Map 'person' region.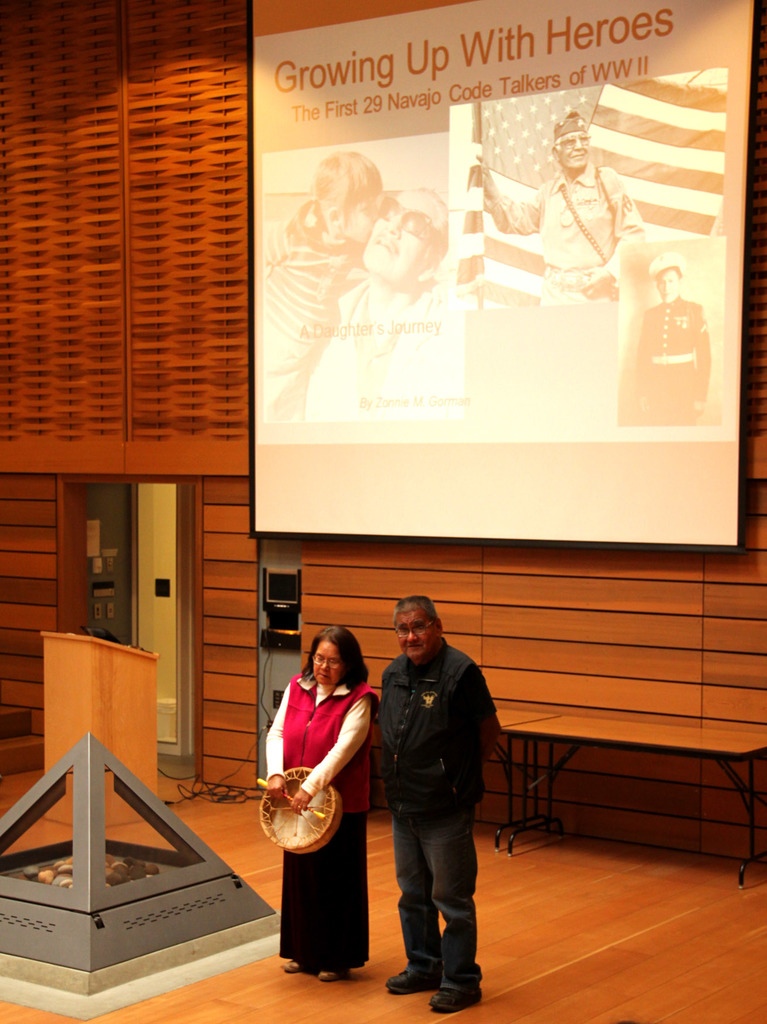
Mapped to left=264, top=619, right=367, bottom=981.
